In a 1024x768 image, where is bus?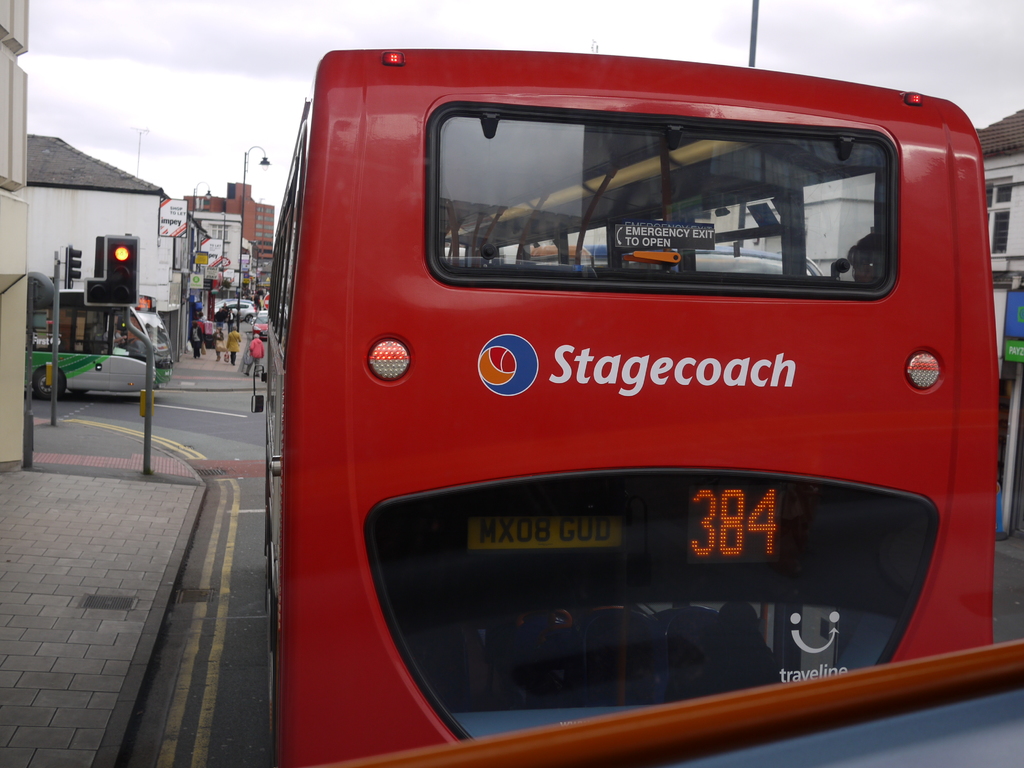
<box>248,44,1000,767</box>.
